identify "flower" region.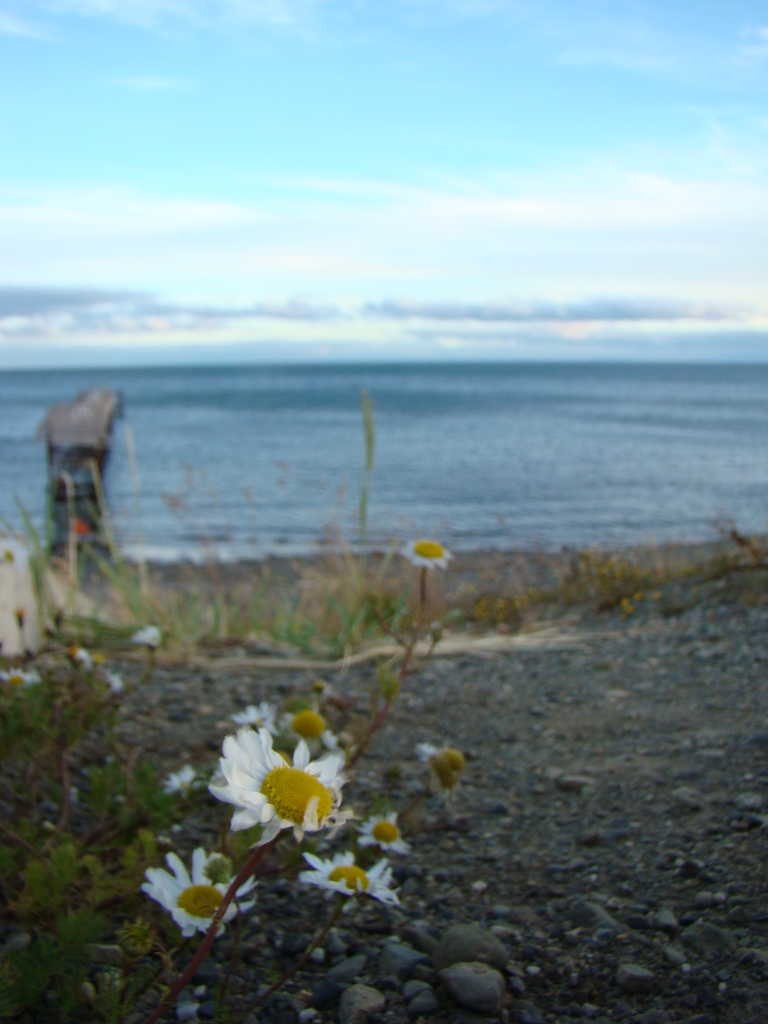
Region: <bbox>301, 851, 406, 900</bbox>.
